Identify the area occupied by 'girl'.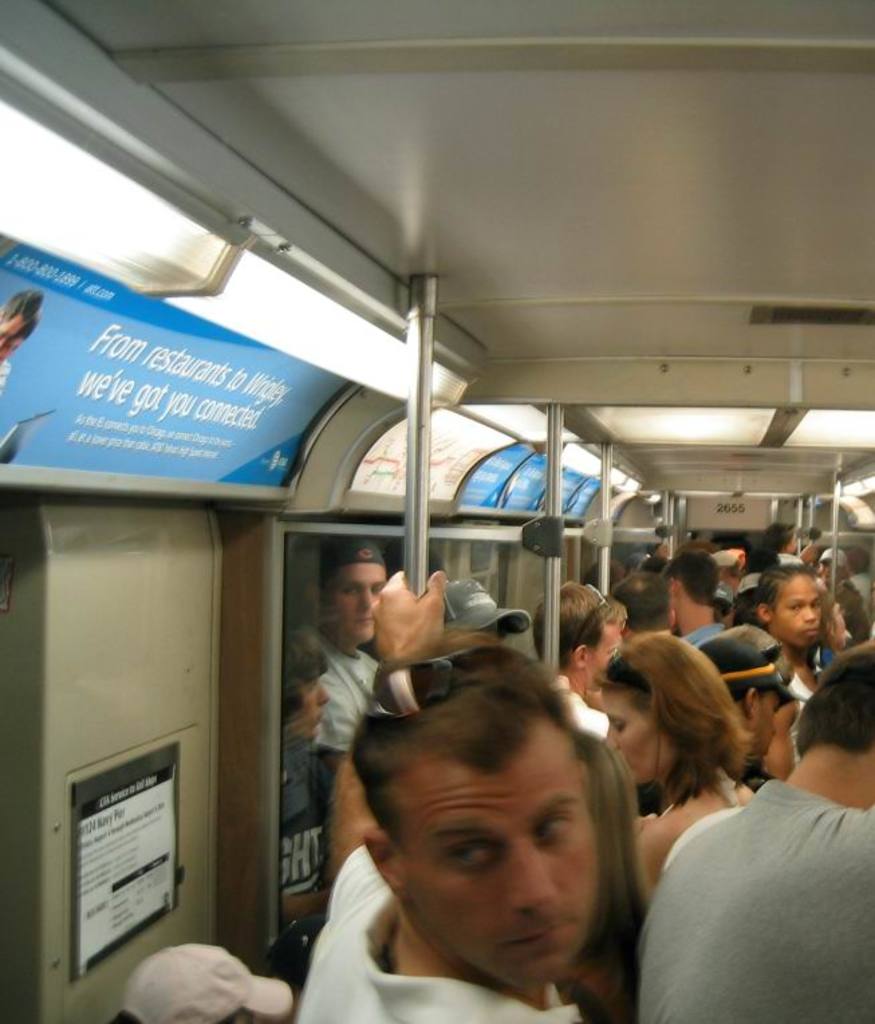
Area: x1=598, y1=635, x2=753, y2=885.
